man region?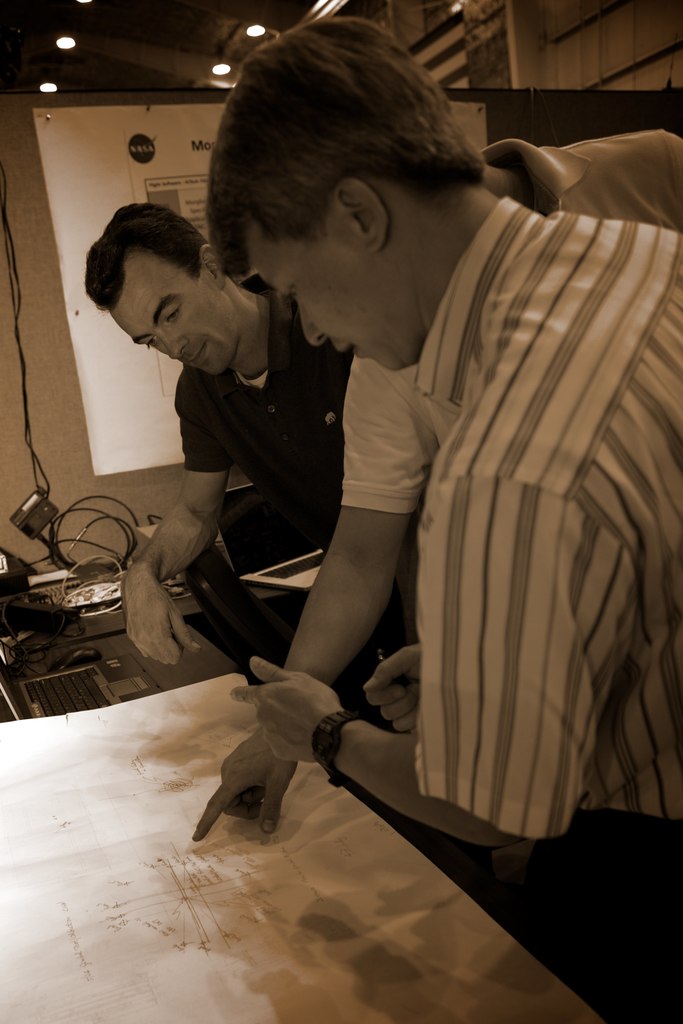
locate(83, 203, 407, 672)
